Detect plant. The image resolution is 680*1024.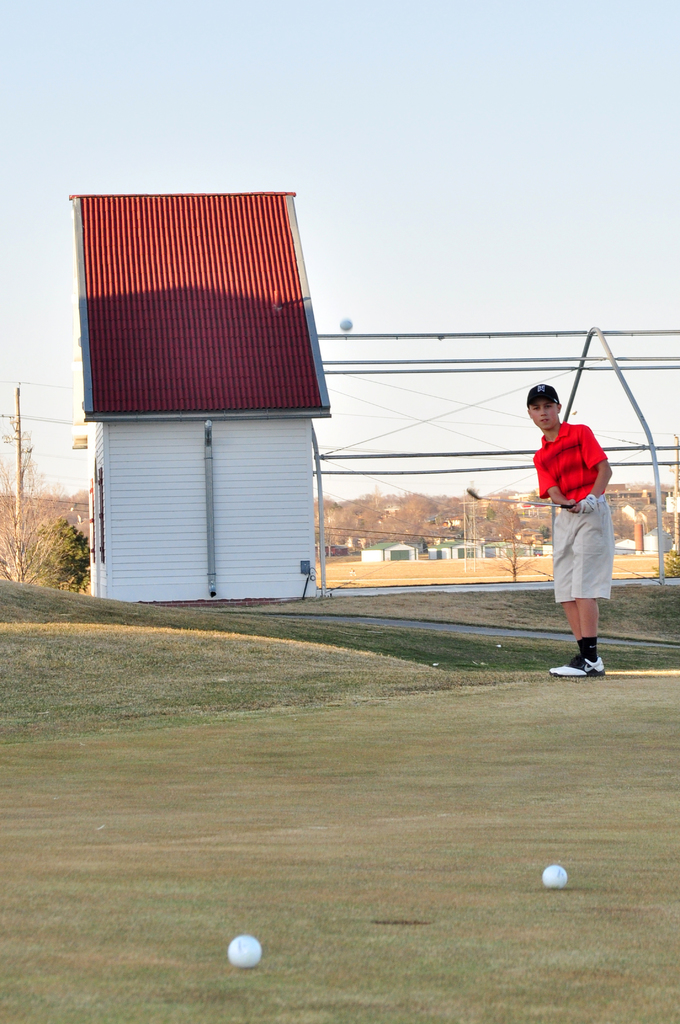
(x1=19, y1=522, x2=96, y2=590).
